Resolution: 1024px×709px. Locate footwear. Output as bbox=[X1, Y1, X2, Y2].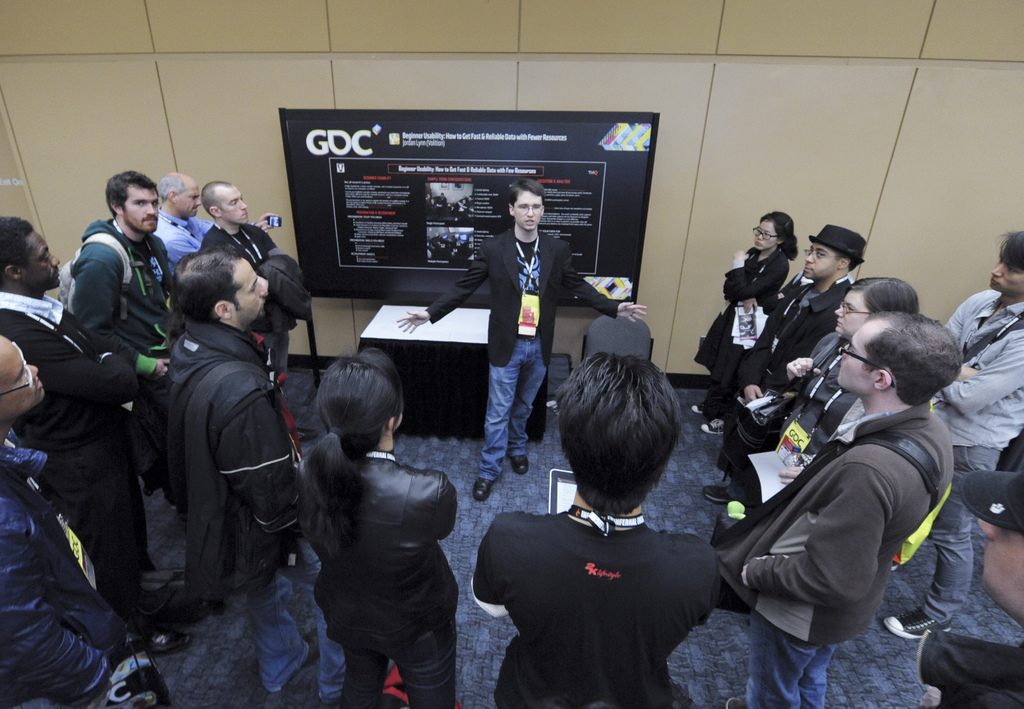
bbox=[700, 414, 726, 438].
